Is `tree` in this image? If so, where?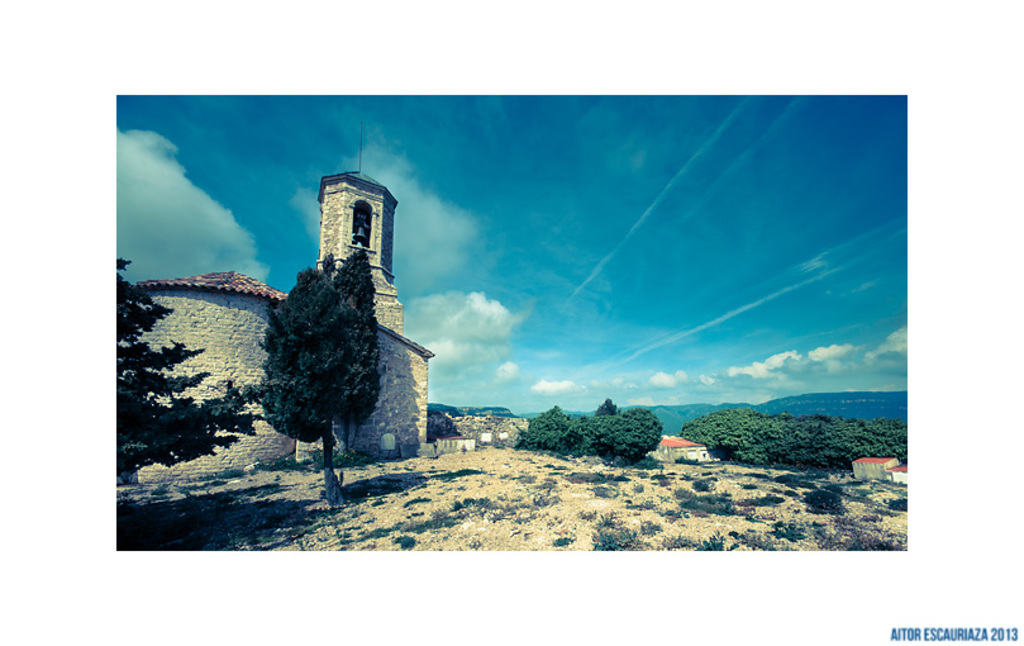
Yes, at l=501, t=409, r=587, b=456.
